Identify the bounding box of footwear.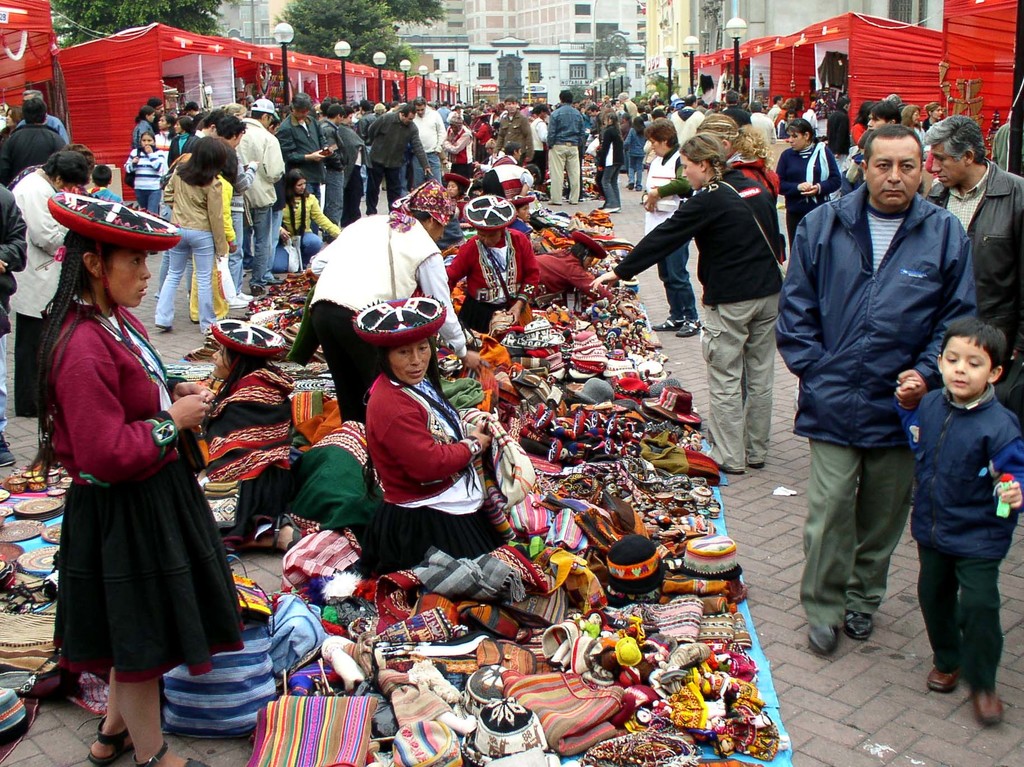
region(979, 689, 1002, 727).
